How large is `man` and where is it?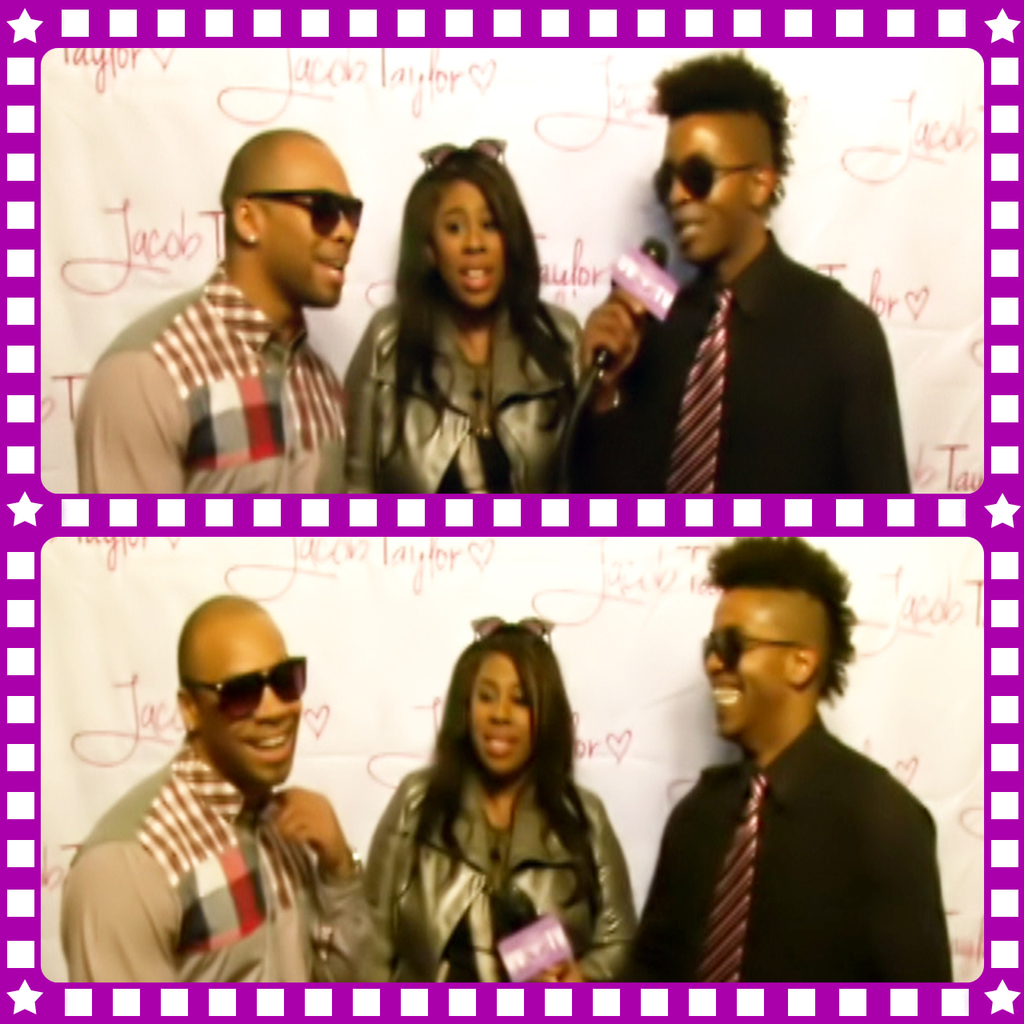
Bounding box: region(75, 122, 357, 498).
